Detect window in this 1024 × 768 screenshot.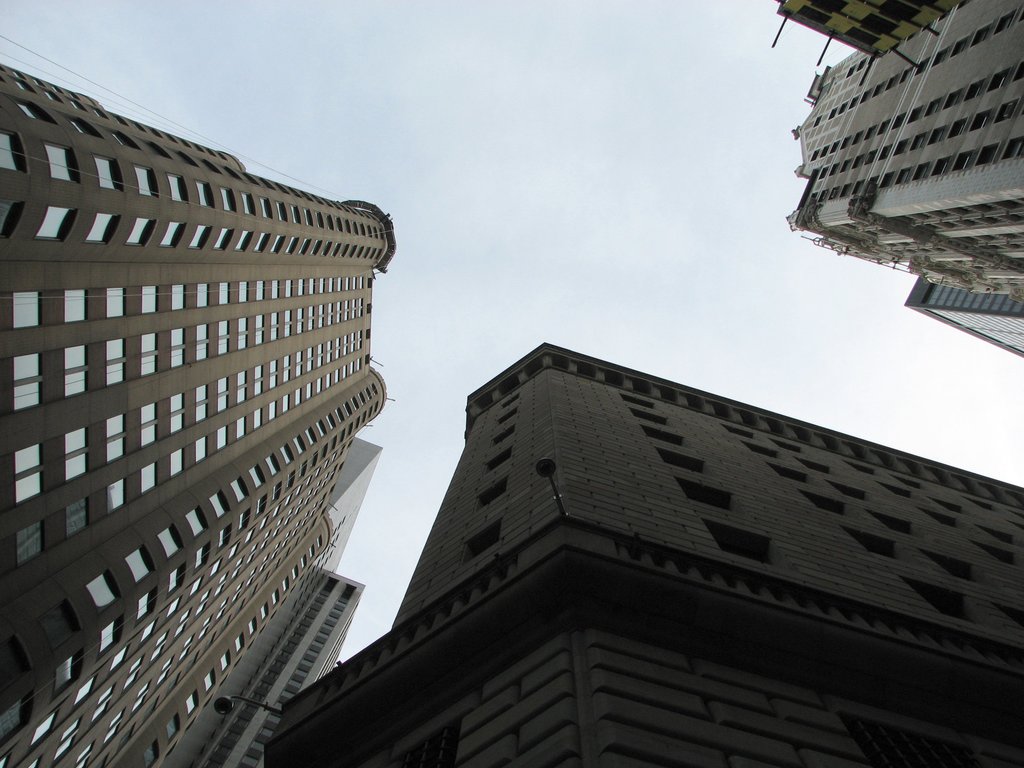
Detection: BBox(240, 193, 256, 218).
